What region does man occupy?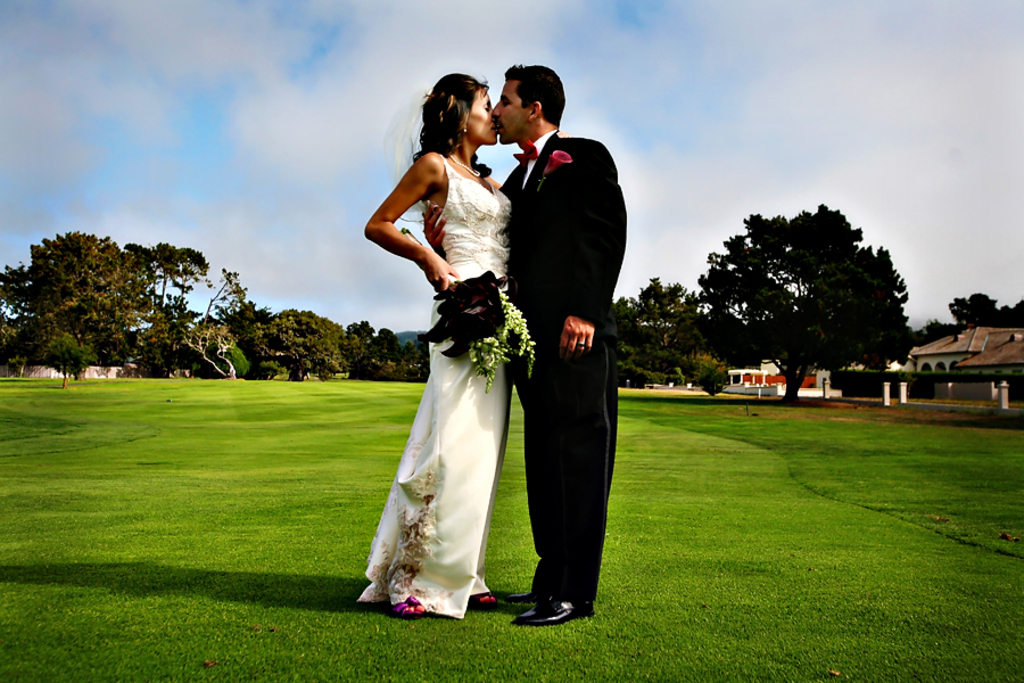
(left=489, top=69, right=635, bottom=609).
